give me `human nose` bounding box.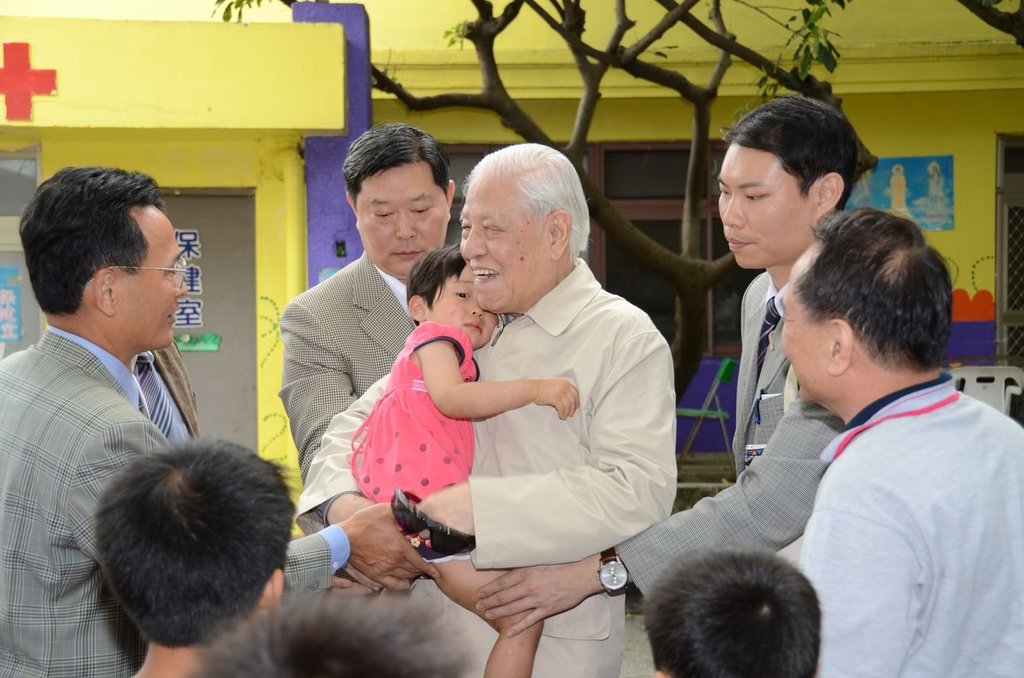
bbox=(461, 219, 490, 261).
